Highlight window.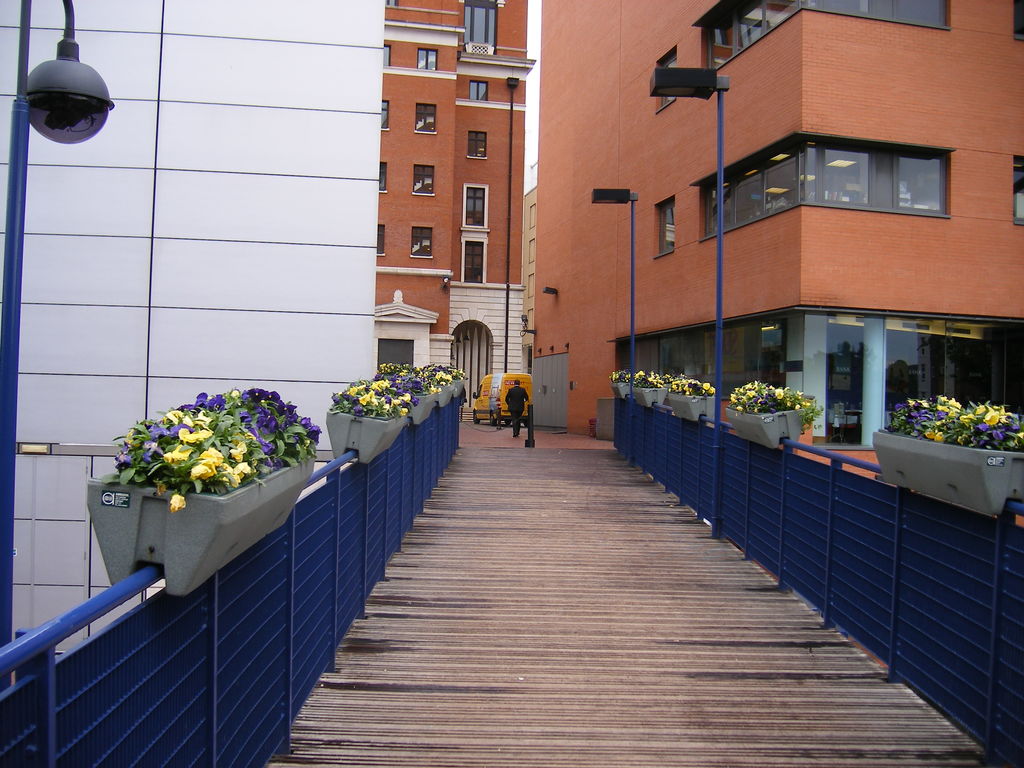
Highlighted region: box=[461, 0, 498, 52].
